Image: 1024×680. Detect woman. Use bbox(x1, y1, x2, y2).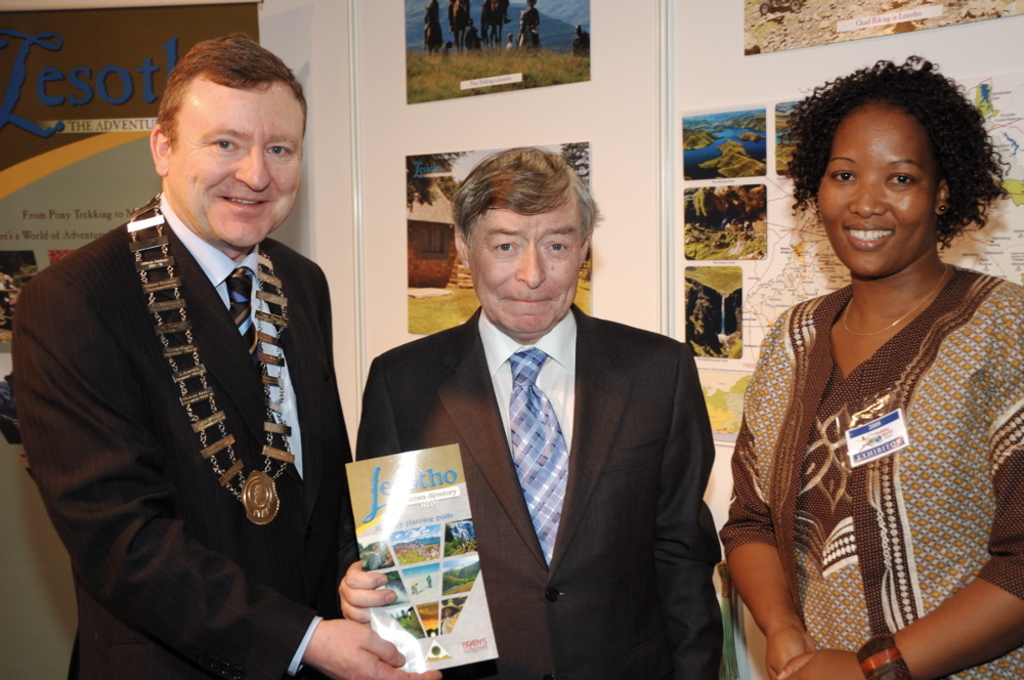
bbox(729, 67, 1023, 672).
